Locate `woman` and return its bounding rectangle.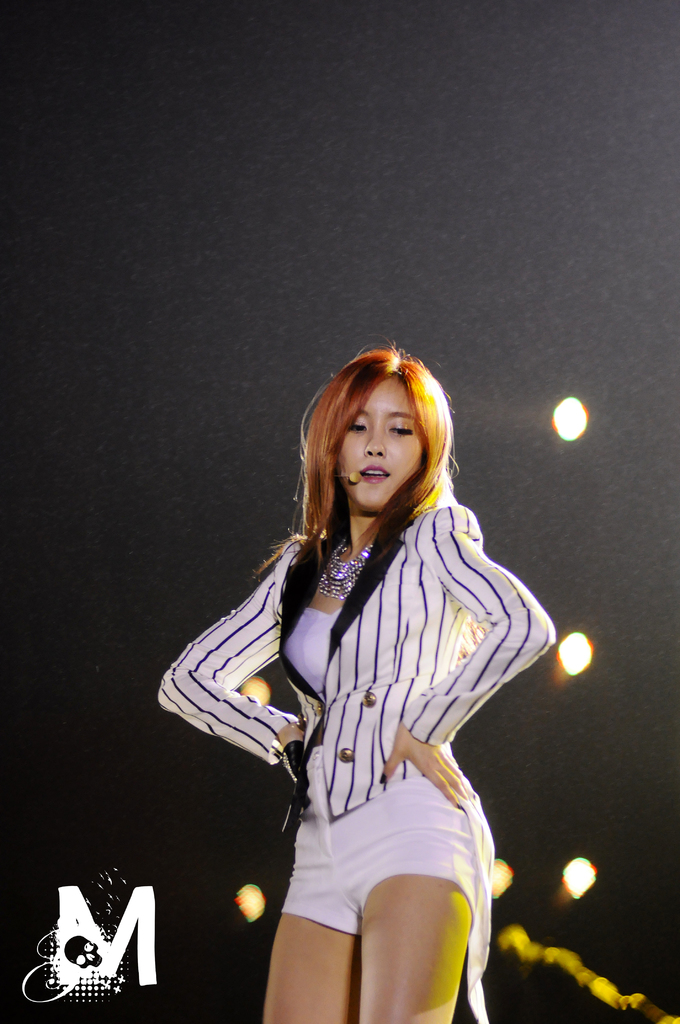
bbox=(159, 321, 560, 994).
